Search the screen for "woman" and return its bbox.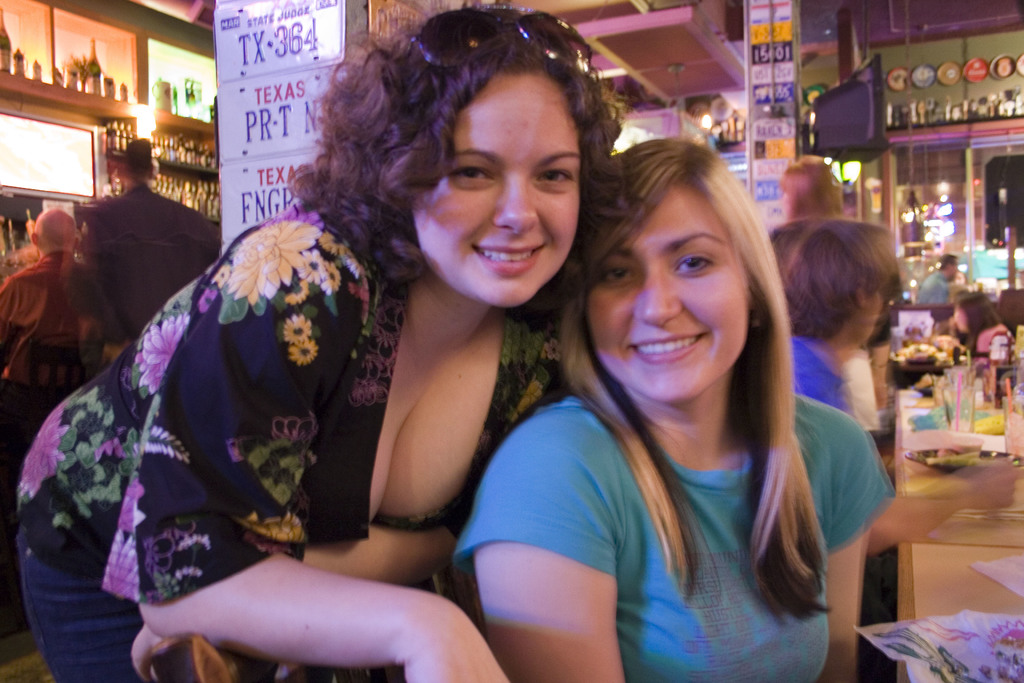
Found: (64, 58, 600, 657).
